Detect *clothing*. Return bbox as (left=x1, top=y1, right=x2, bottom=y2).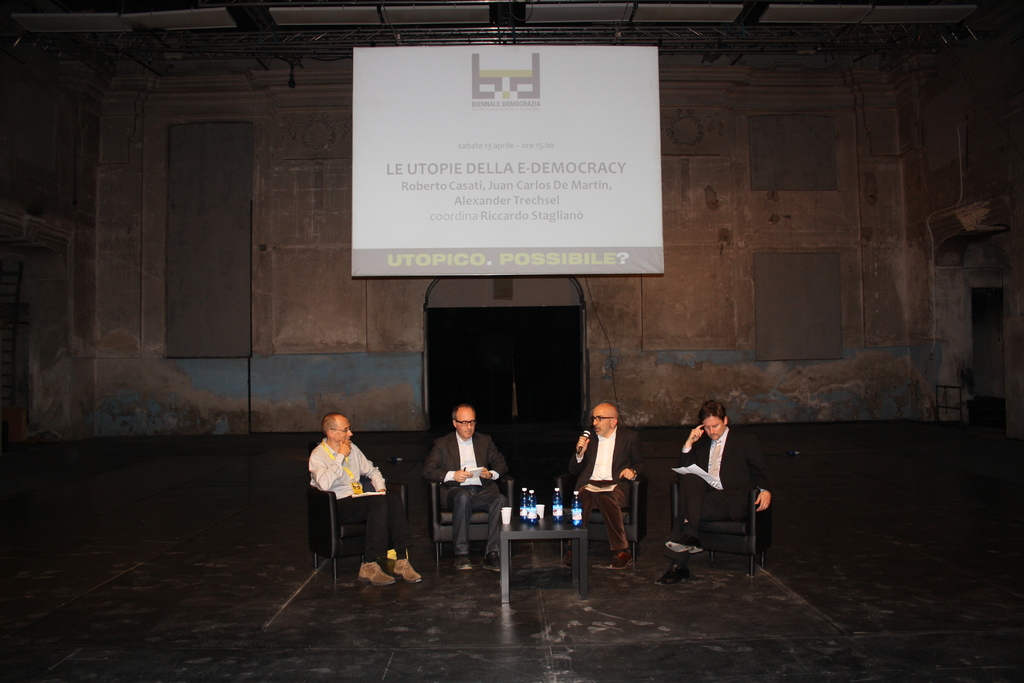
(left=337, top=493, right=414, bottom=566).
